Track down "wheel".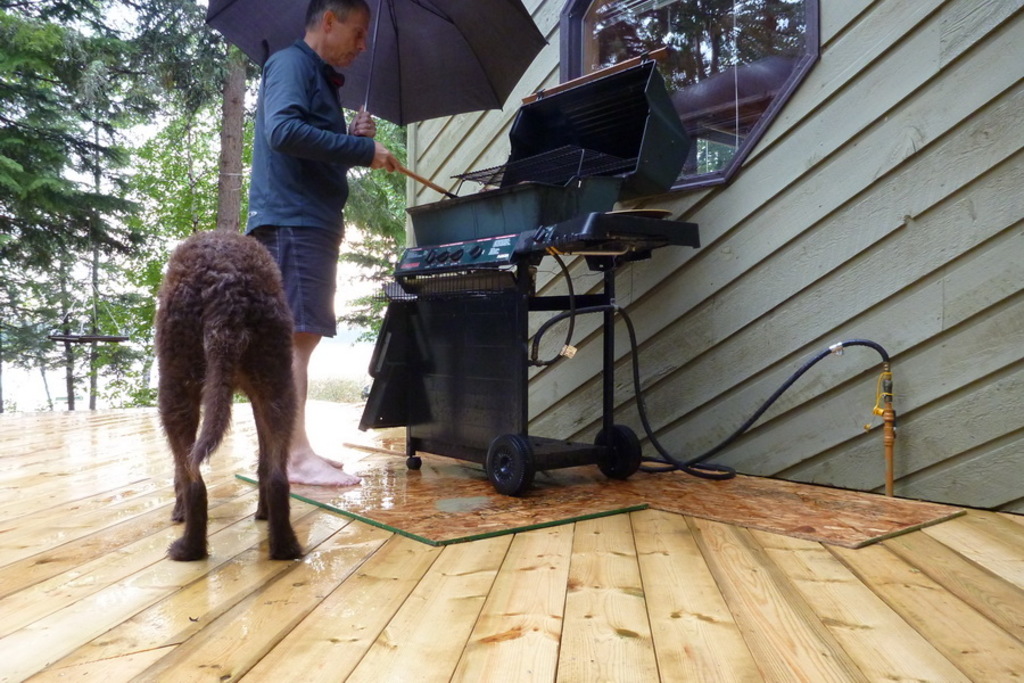
Tracked to x1=594, y1=423, x2=645, y2=479.
